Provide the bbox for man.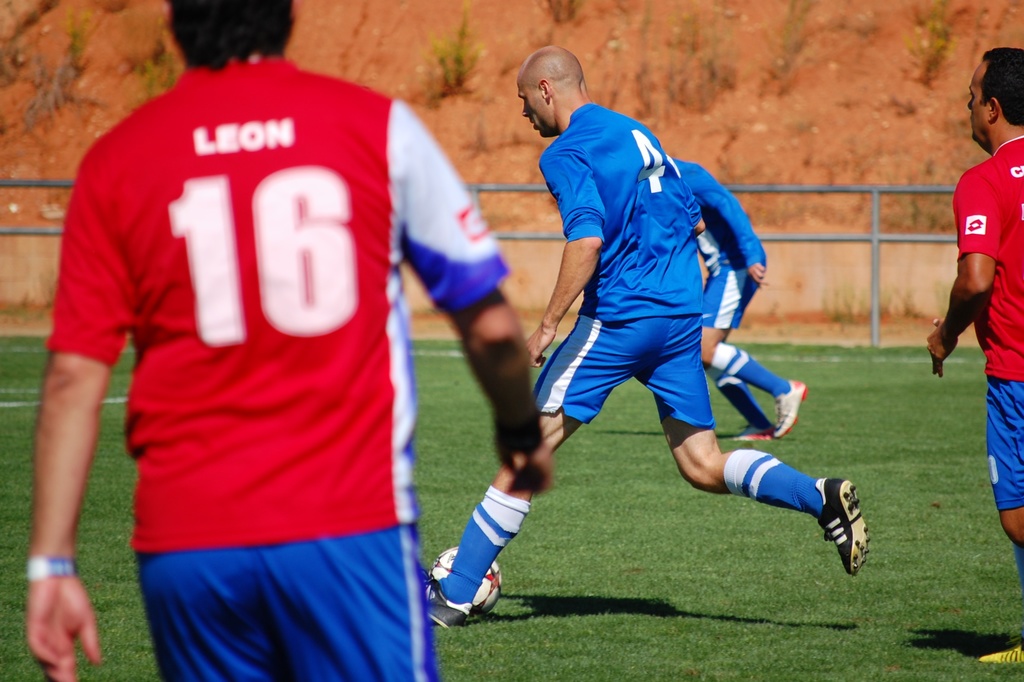
[left=433, top=50, right=874, bottom=621].
